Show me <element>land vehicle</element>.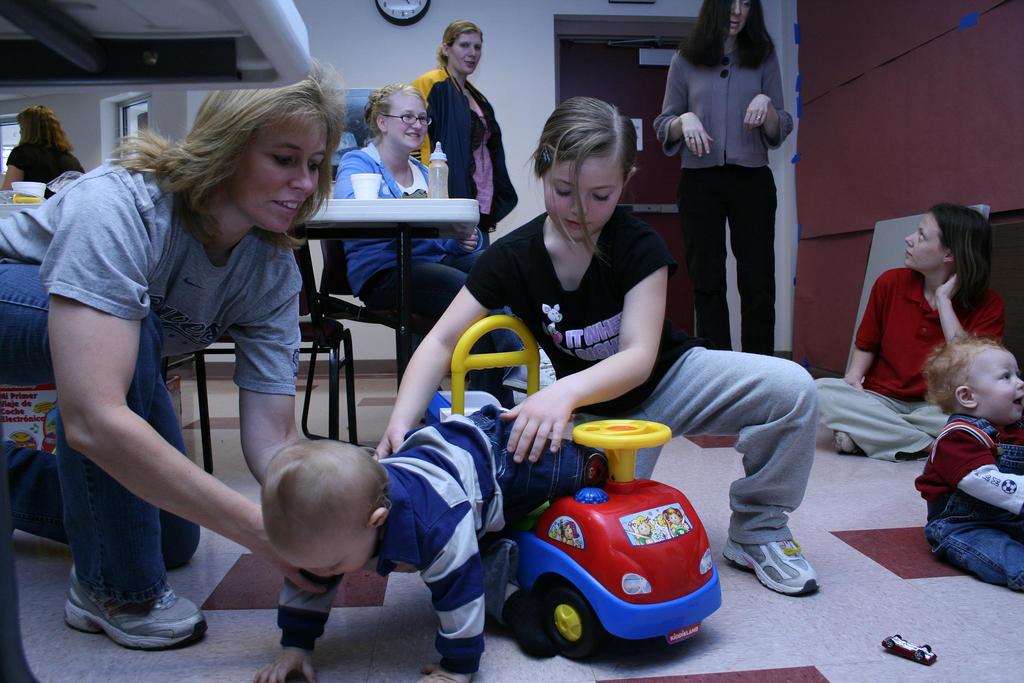
<element>land vehicle</element> is here: [412,313,723,661].
